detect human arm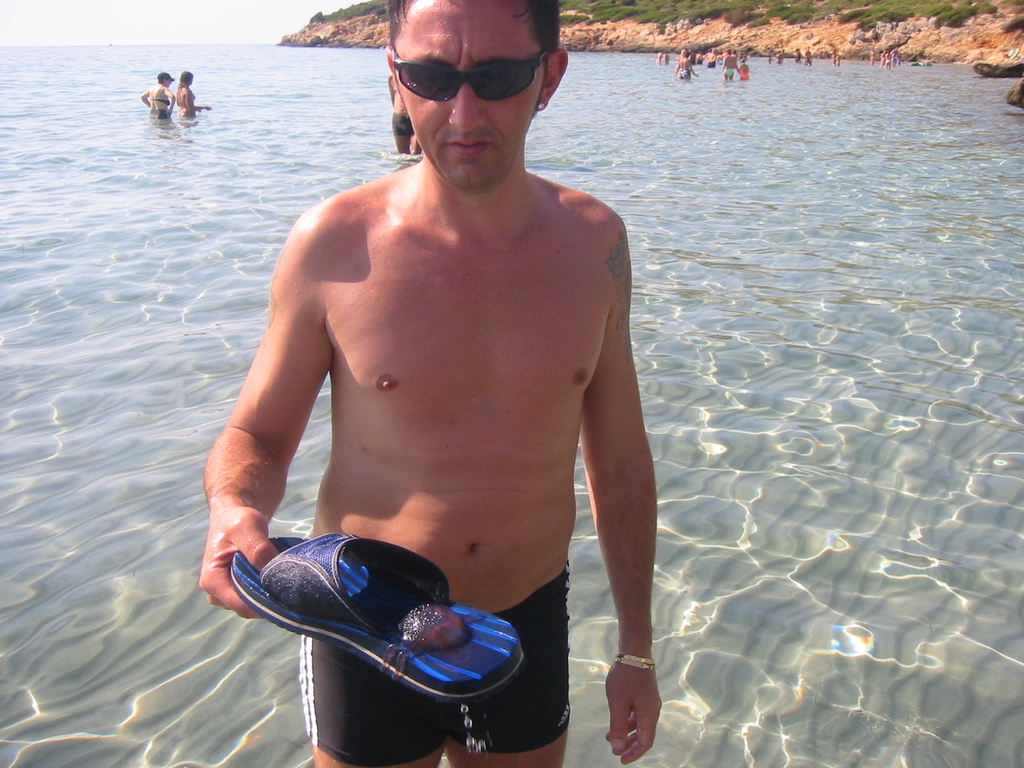
pyautogui.locateOnScreen(184, 92, 211, 114)
